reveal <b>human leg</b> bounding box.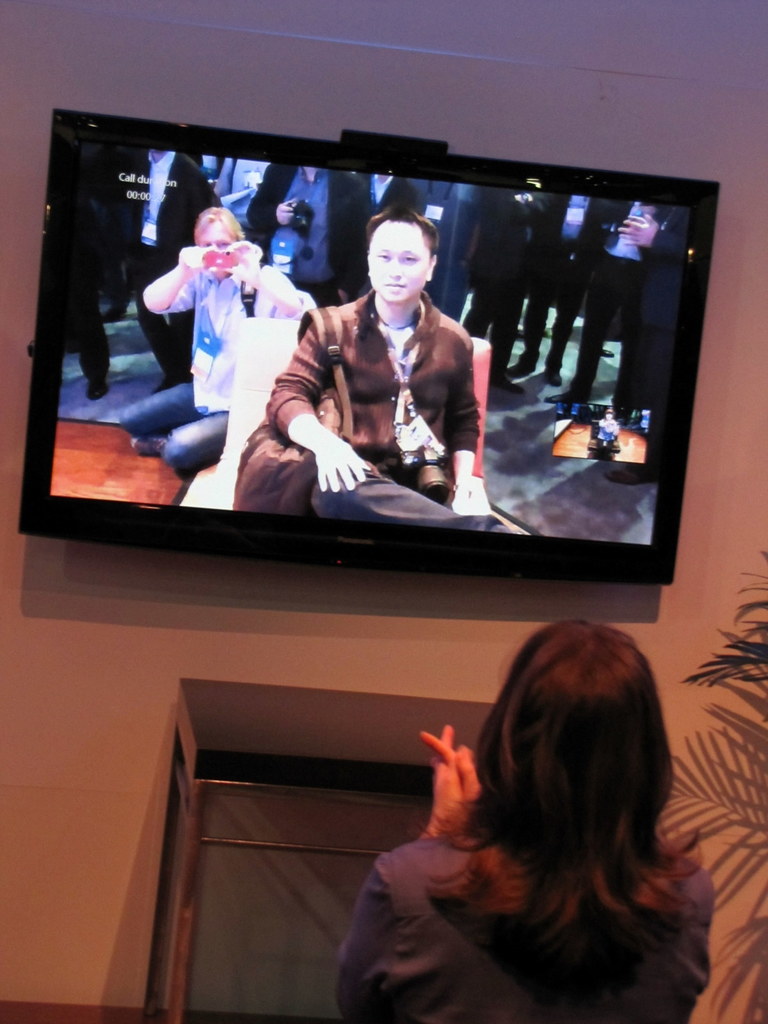
Revealed: BBox(544, 252, 584, 385).
